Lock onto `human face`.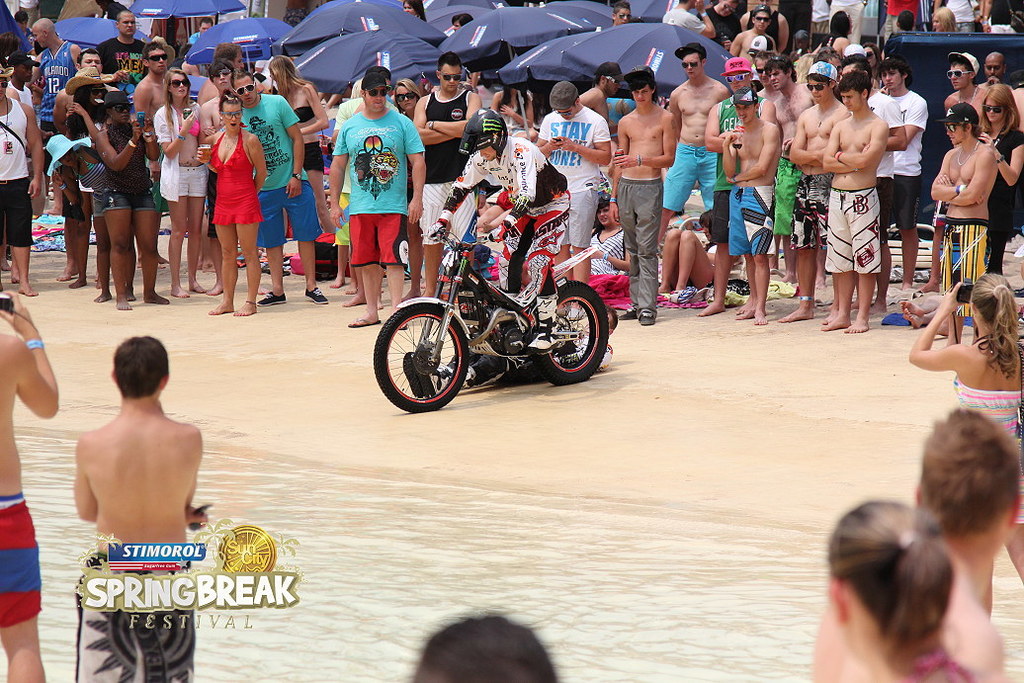
Locked: (x1=950, y1=63, x2=962, y2=86).
